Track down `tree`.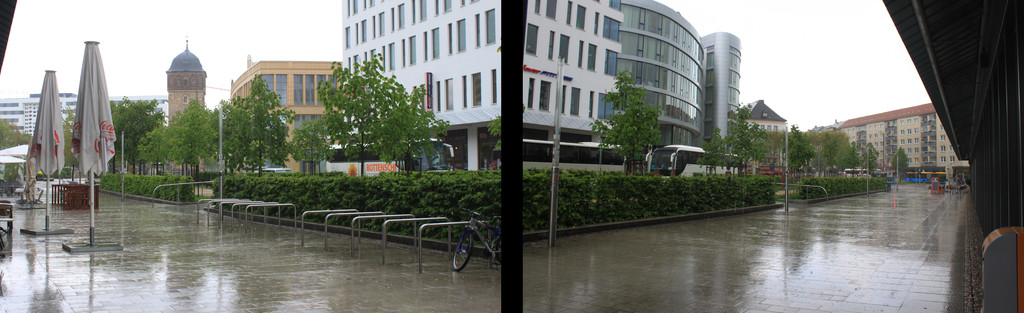
Tracked to select_region(294, 56, 434, 171).
